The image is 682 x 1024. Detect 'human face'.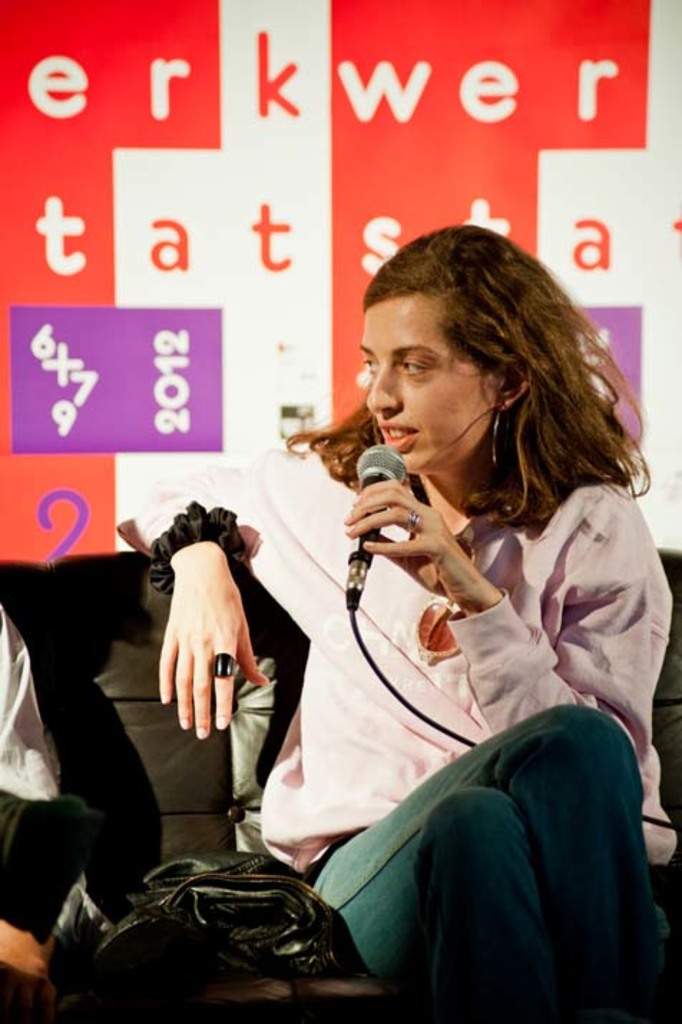
Detection: 362,294,489,473.
